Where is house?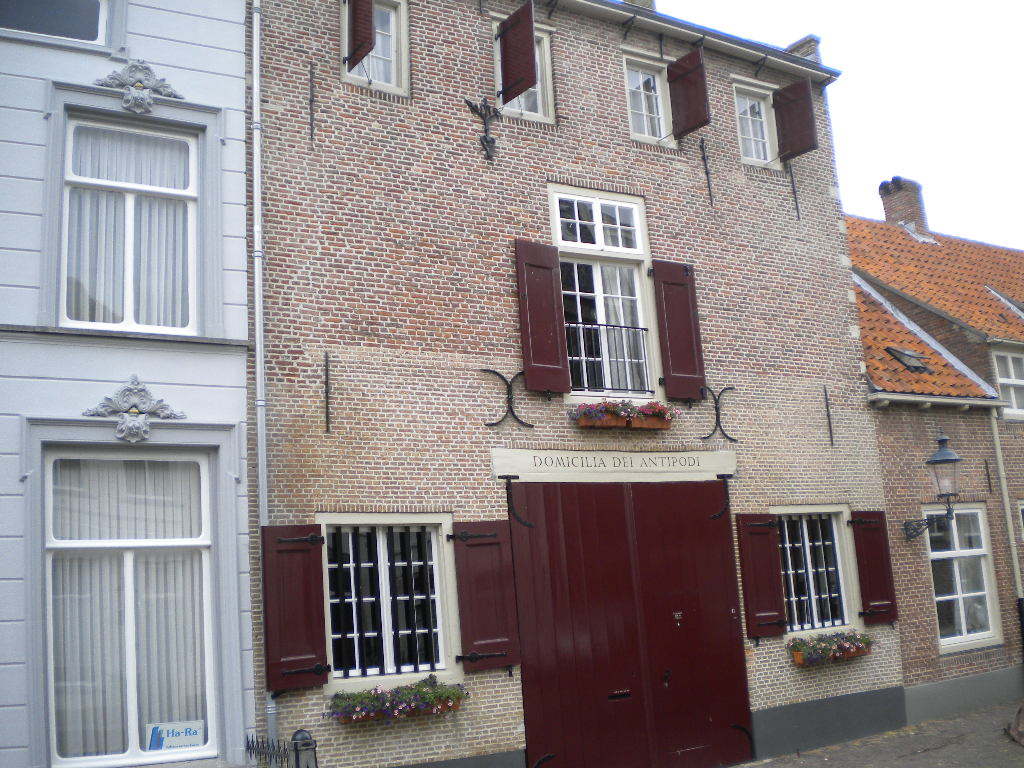
l=280, t=0, r=913, b=766.
